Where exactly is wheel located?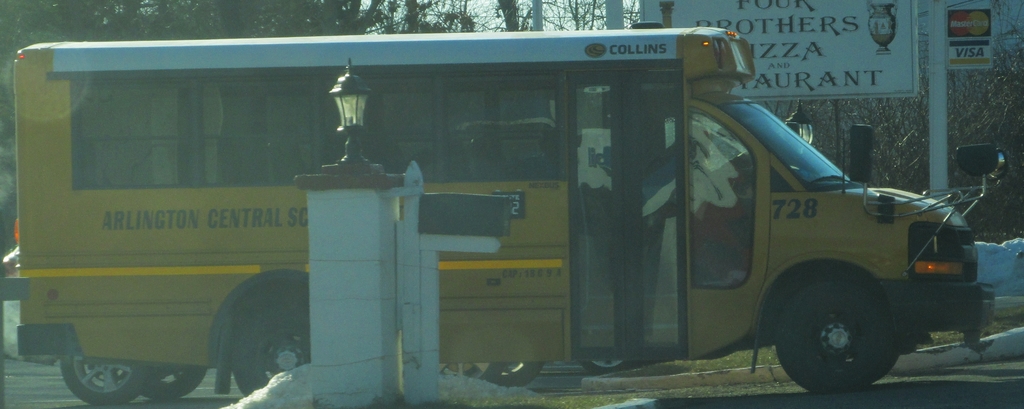
Its bounding box is <region>224, 295, 317, 408</region>.
